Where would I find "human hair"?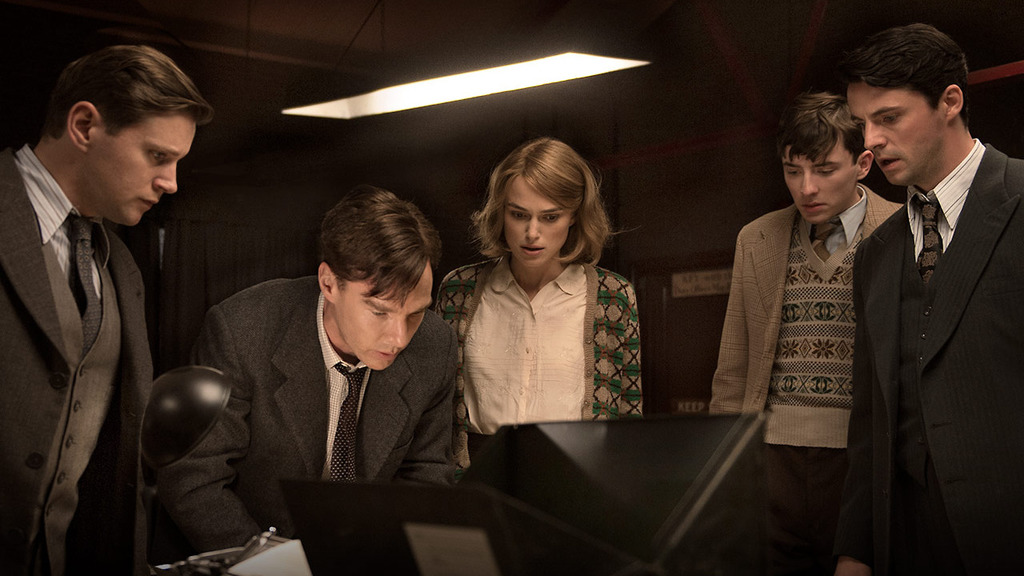
At region(322, 187, 431, 309).
